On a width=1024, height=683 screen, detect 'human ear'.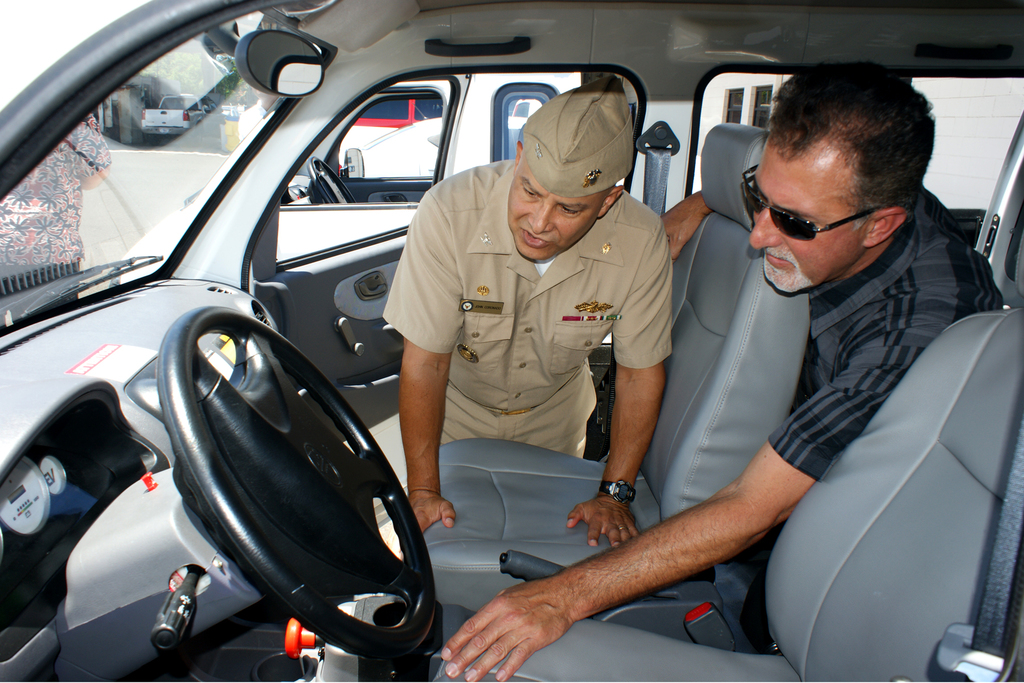
locate(865, 204, 902, 247).
